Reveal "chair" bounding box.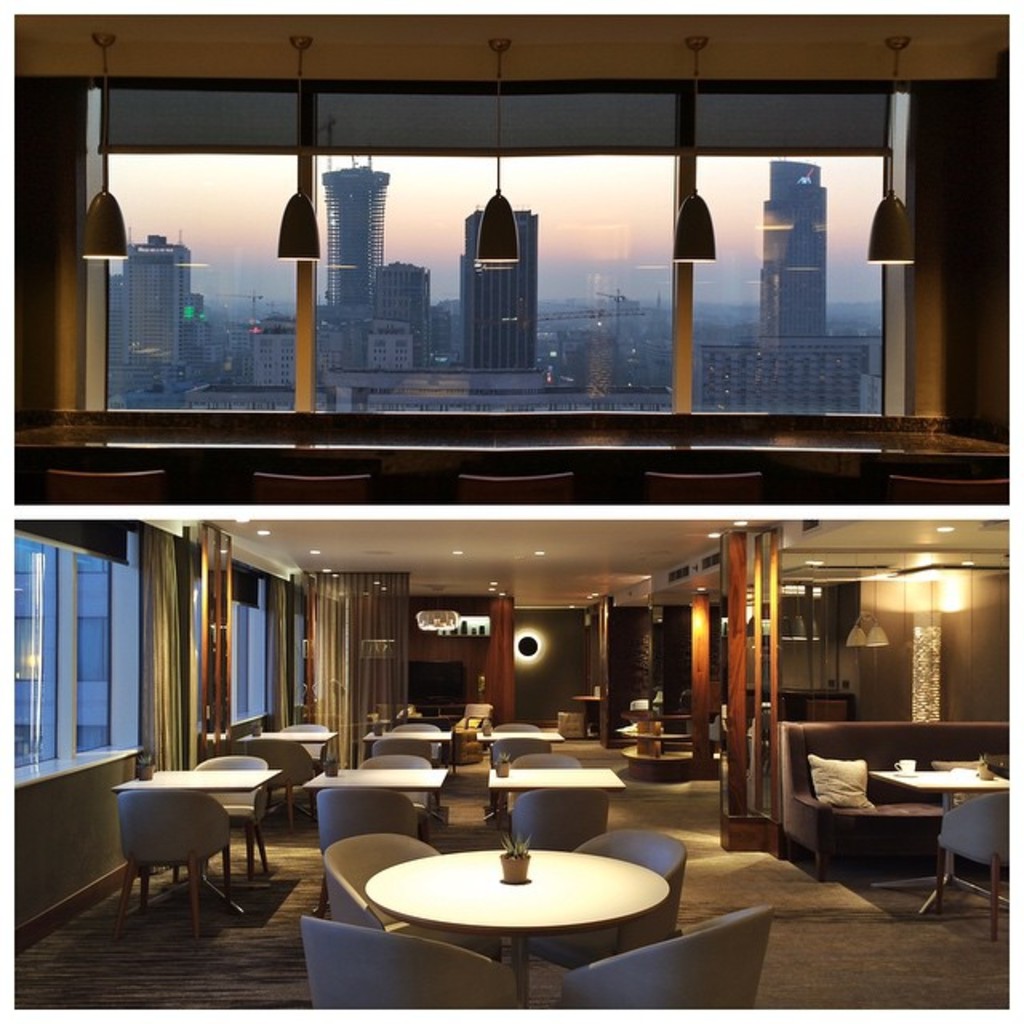
Revealed: (x1=930, y1=794, x2=1006, y2=933).
